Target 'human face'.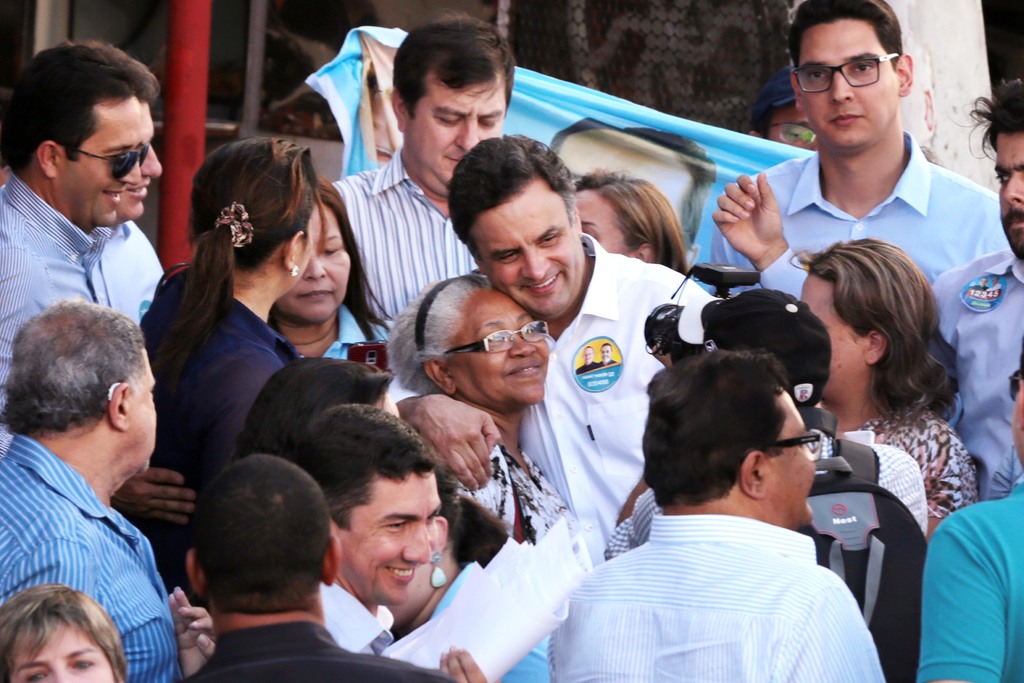
Target region: rect(279, 204, 314, 297).
